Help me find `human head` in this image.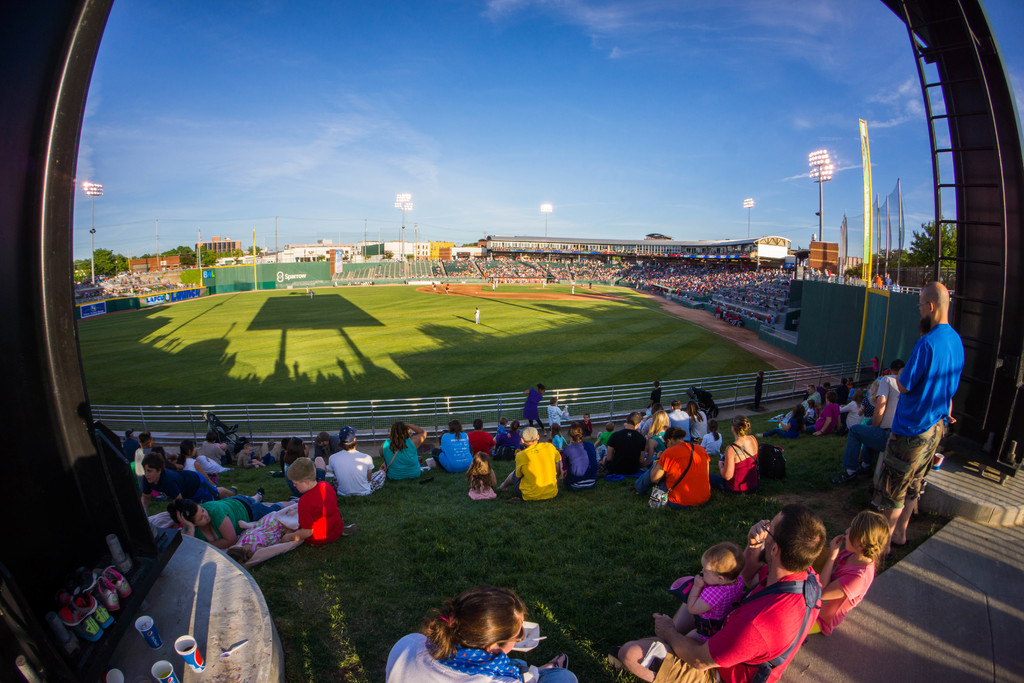
Found it: x1=791, y1=404, x2=803, y2=418.
